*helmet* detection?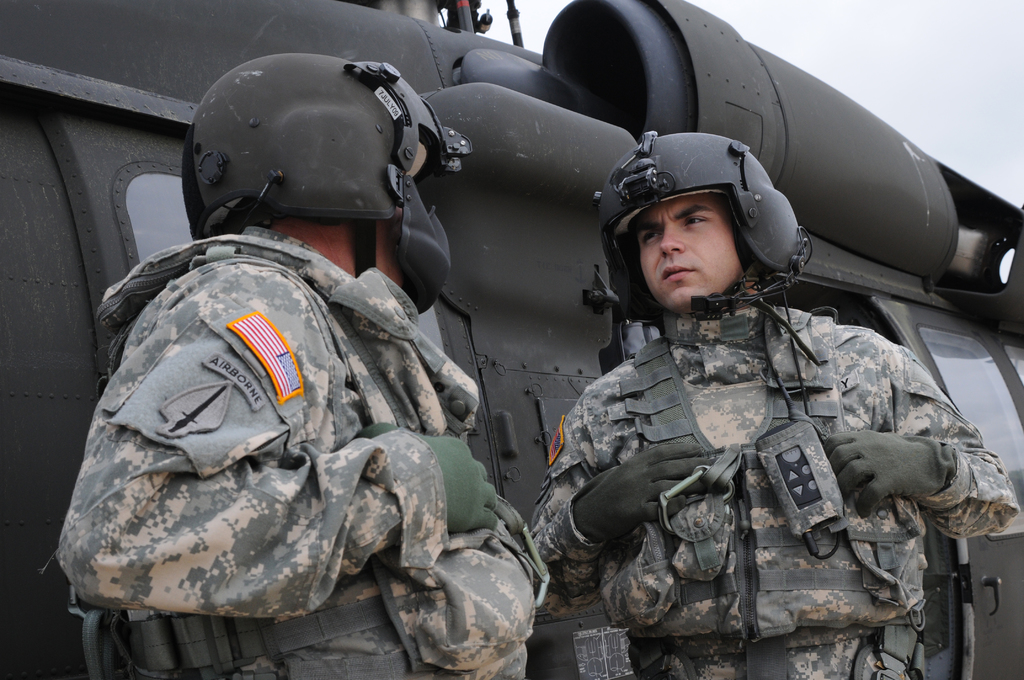
box=[190, 57, 447, 276]
